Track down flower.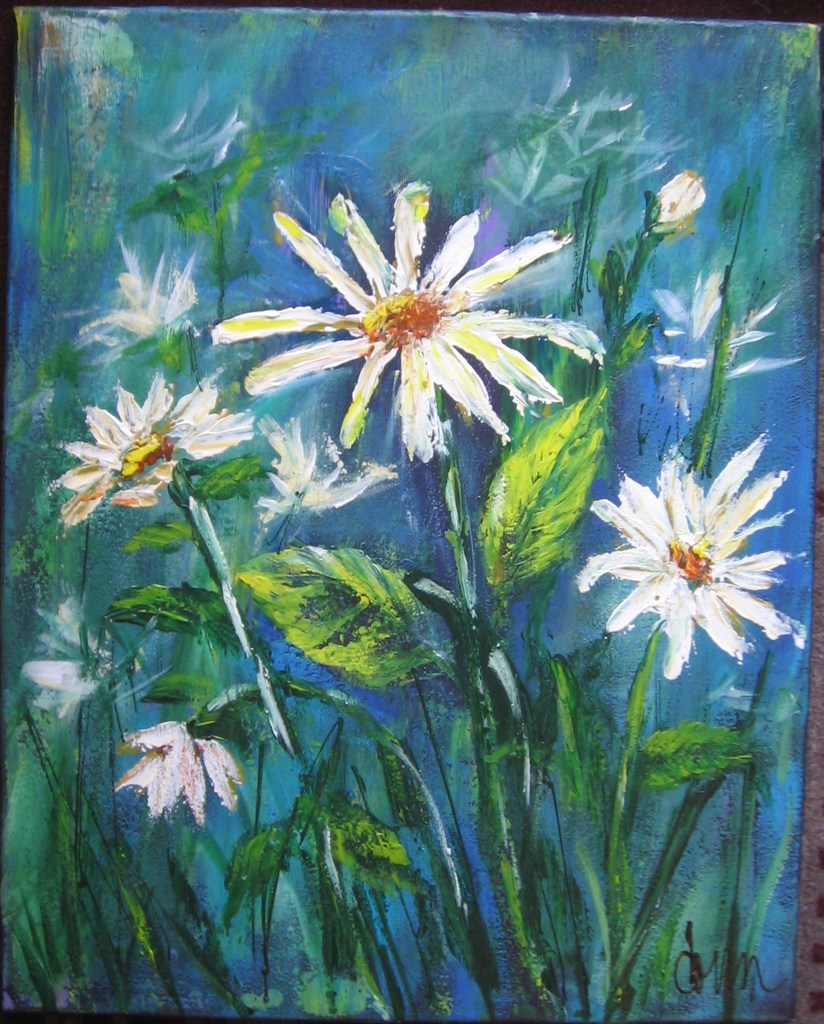
Tracked to bbox=[237, 177, 597, 452].
